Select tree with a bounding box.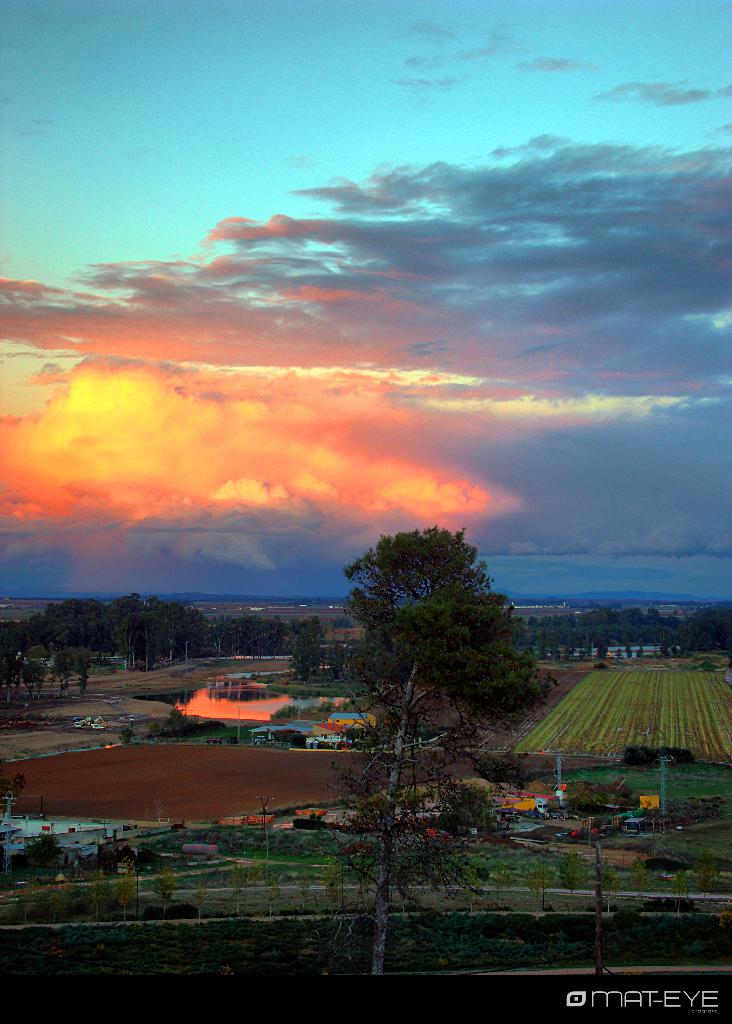
[x1=113, y1=877, x2=132, y2=920].
